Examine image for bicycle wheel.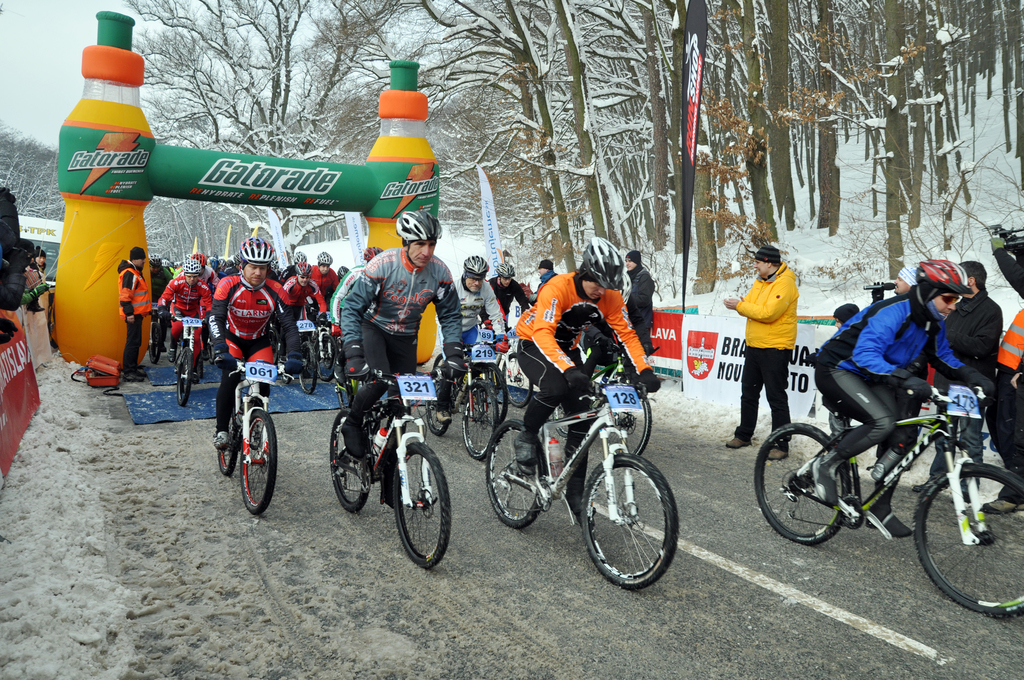
Examination result: (174,348,192,403).
